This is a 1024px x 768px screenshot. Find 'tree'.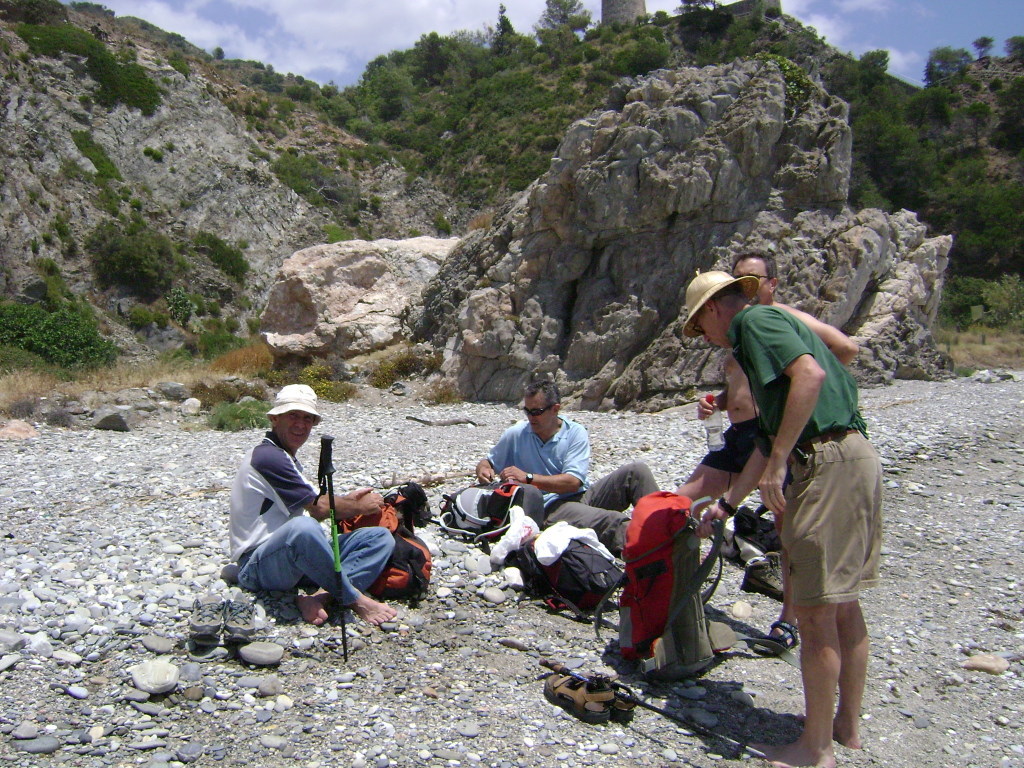
Bounding box: 1000/32/1023/58.
